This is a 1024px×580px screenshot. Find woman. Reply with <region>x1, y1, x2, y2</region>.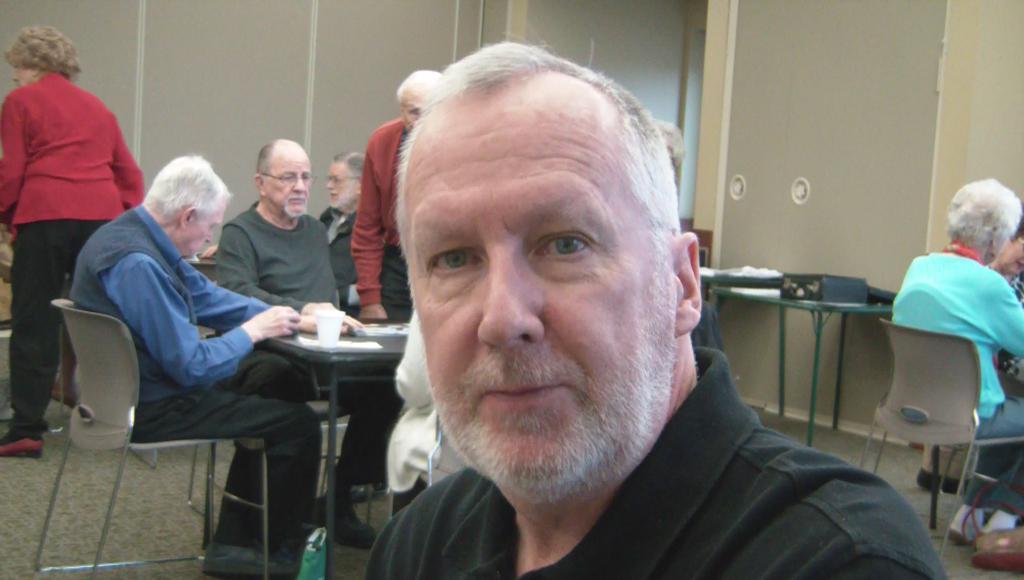
<region>0, 26, 143, 460</region>.
